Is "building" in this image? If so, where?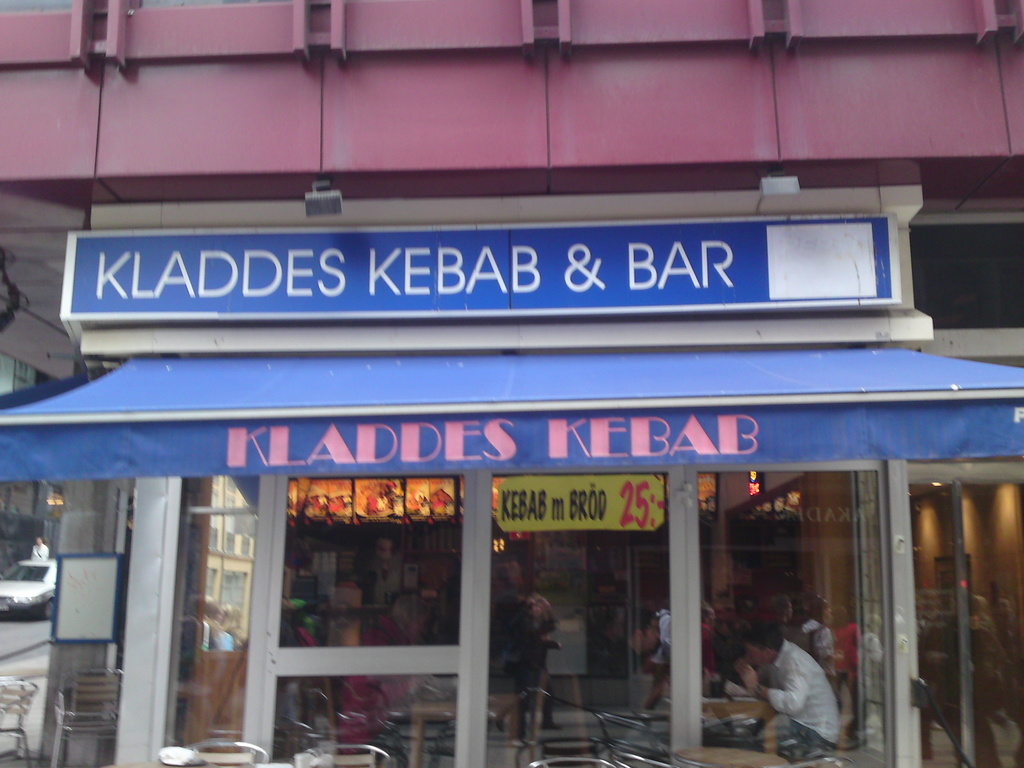
Yes, at box=[0, 256, 103, 568].
